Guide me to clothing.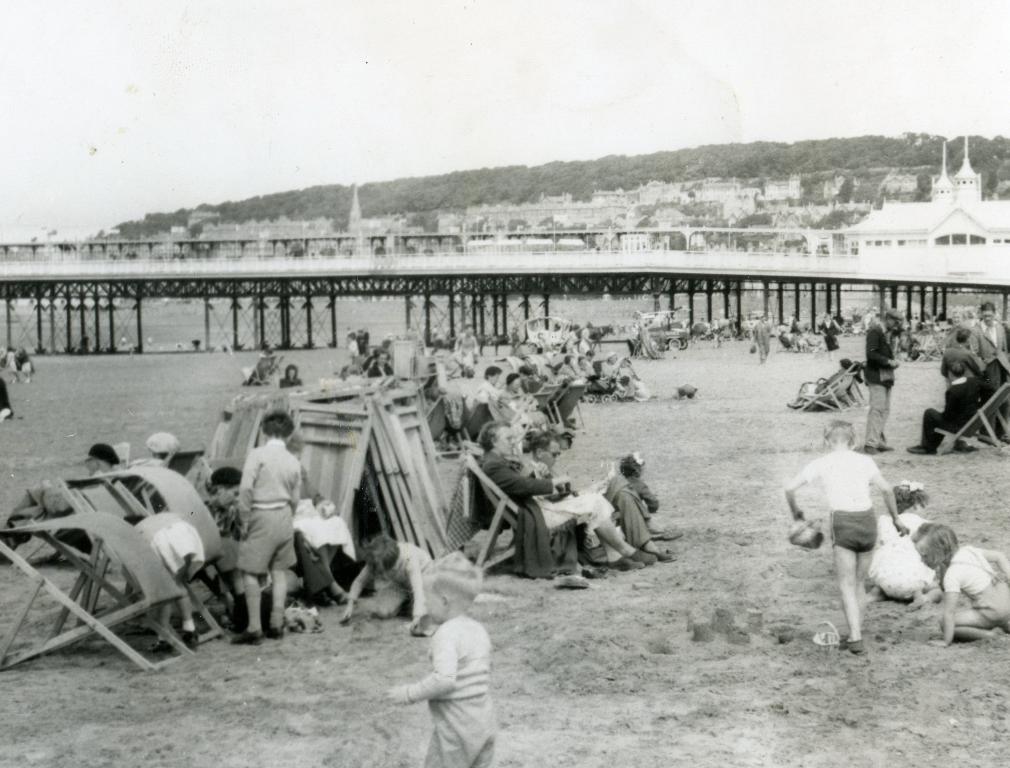
Guidance: 597, 472, 655, 555.
